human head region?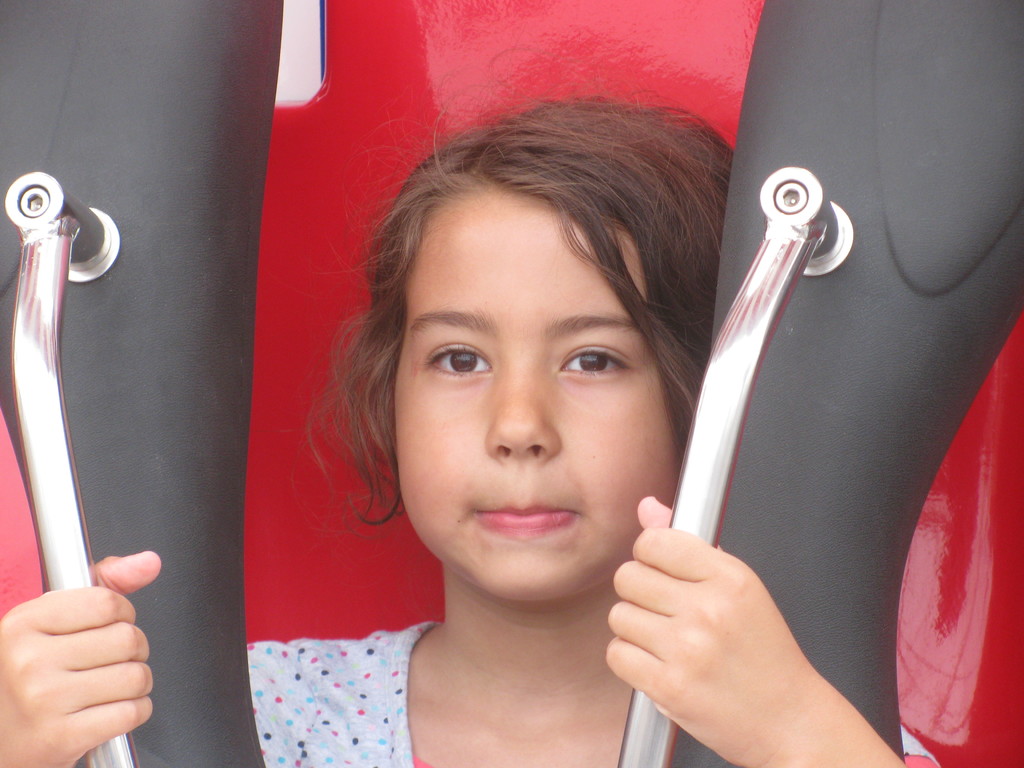
358:118:703:604
